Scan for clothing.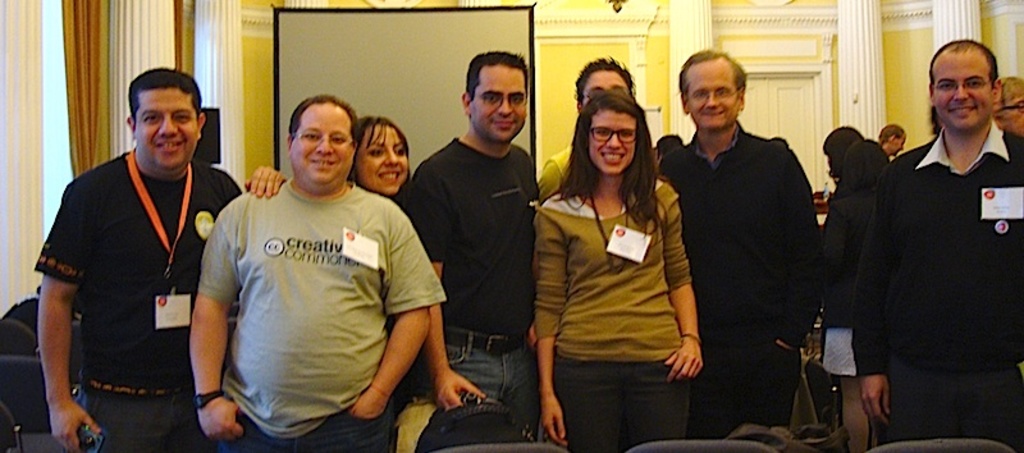
Scan result: pyautogui.locateOnScreen(198, 180, 451, 452).
